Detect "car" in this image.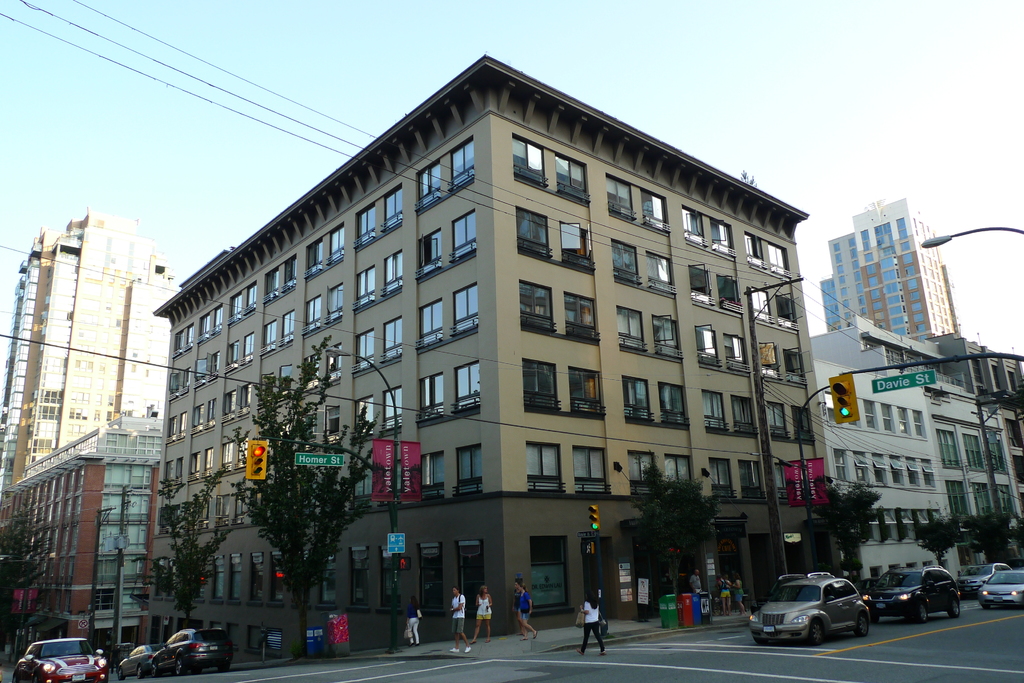
Detection: [left=11, top=636, right=109, bottom=682].
